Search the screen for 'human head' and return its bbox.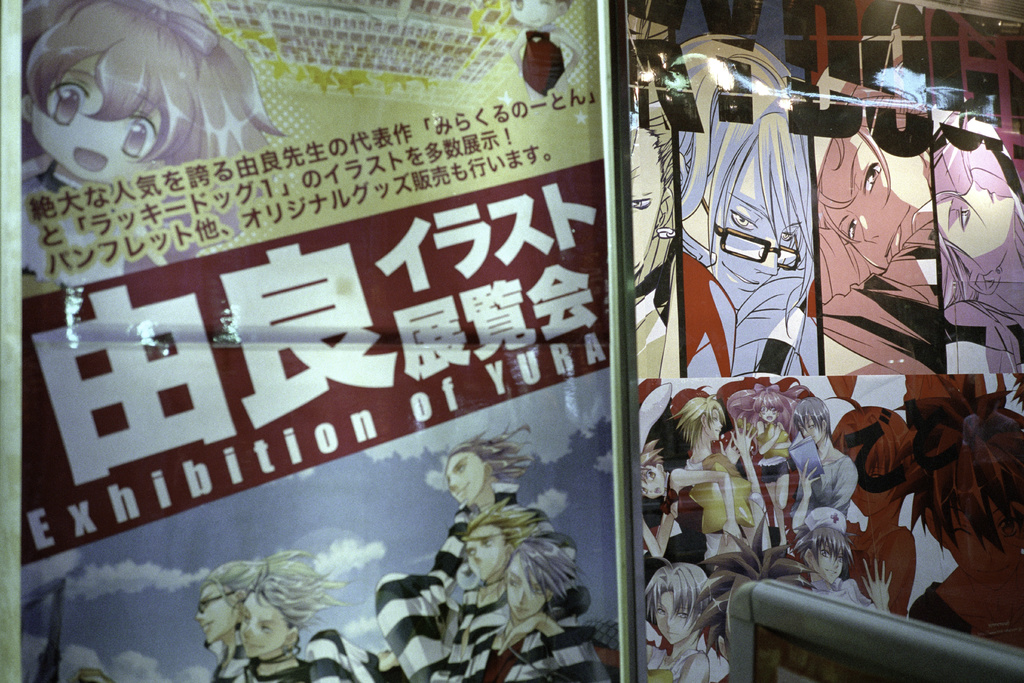
Found: bbox(691, 100, 818, 294).
